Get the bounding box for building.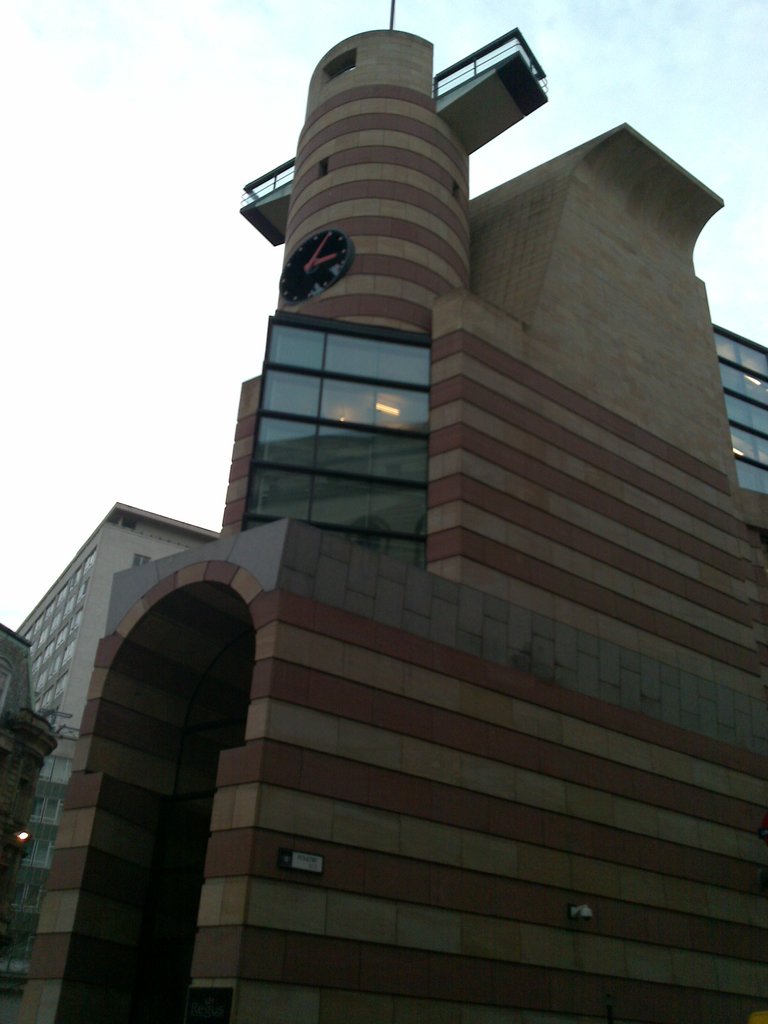
[x1=0, y1=500, x2=220, y2=1023].
